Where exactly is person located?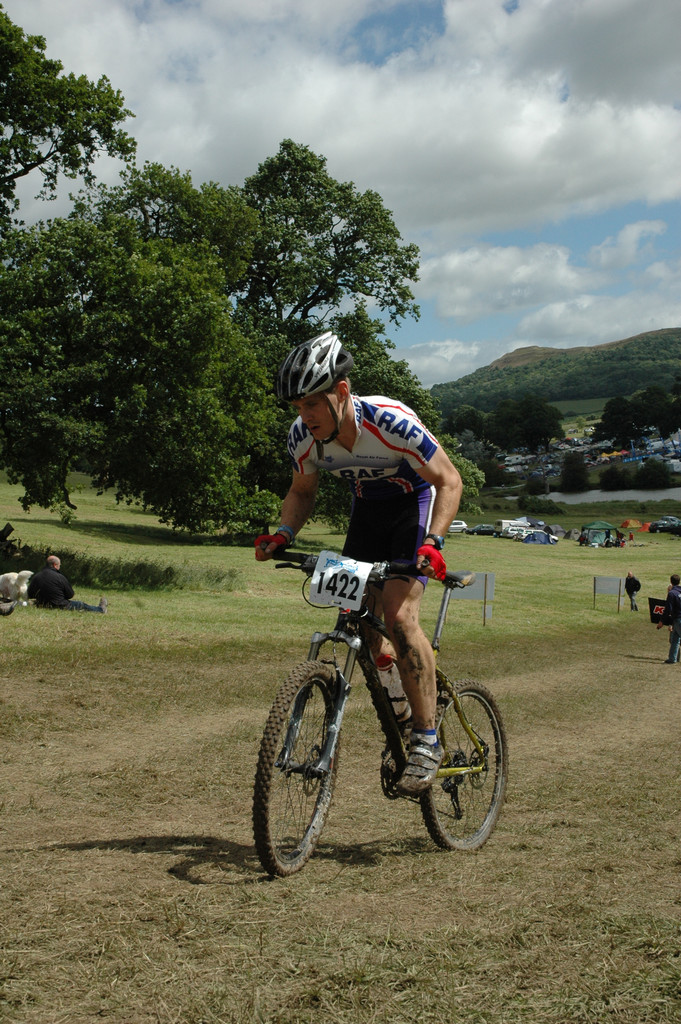
Its bounding box is bbox=[619, 566, 646, 615].
